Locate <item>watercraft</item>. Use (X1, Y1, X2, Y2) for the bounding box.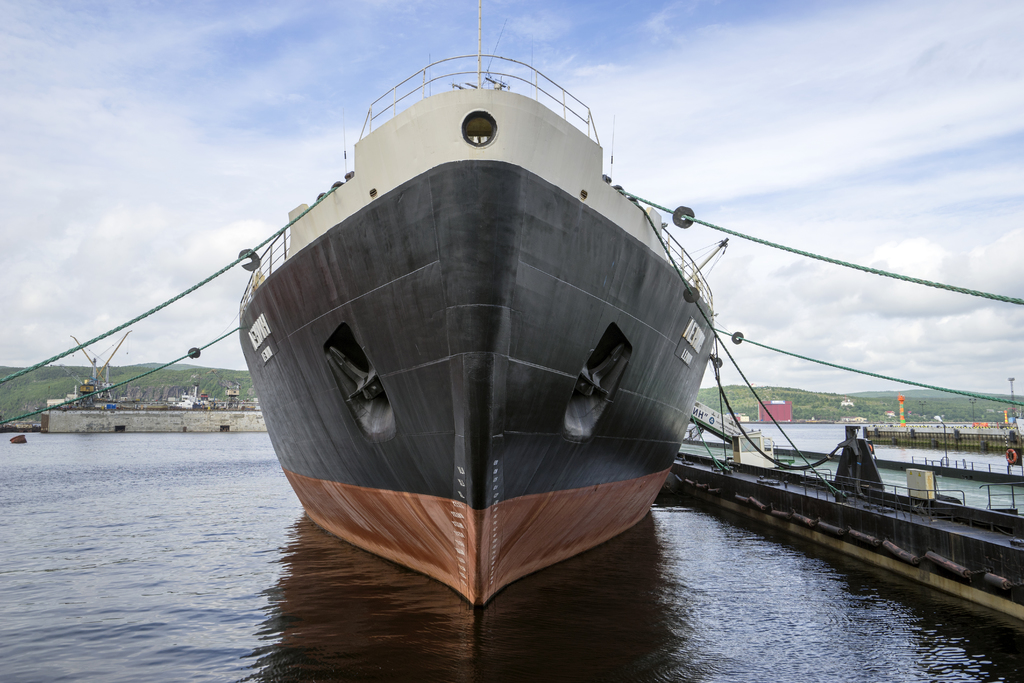
(195, 31, 772, 597).
